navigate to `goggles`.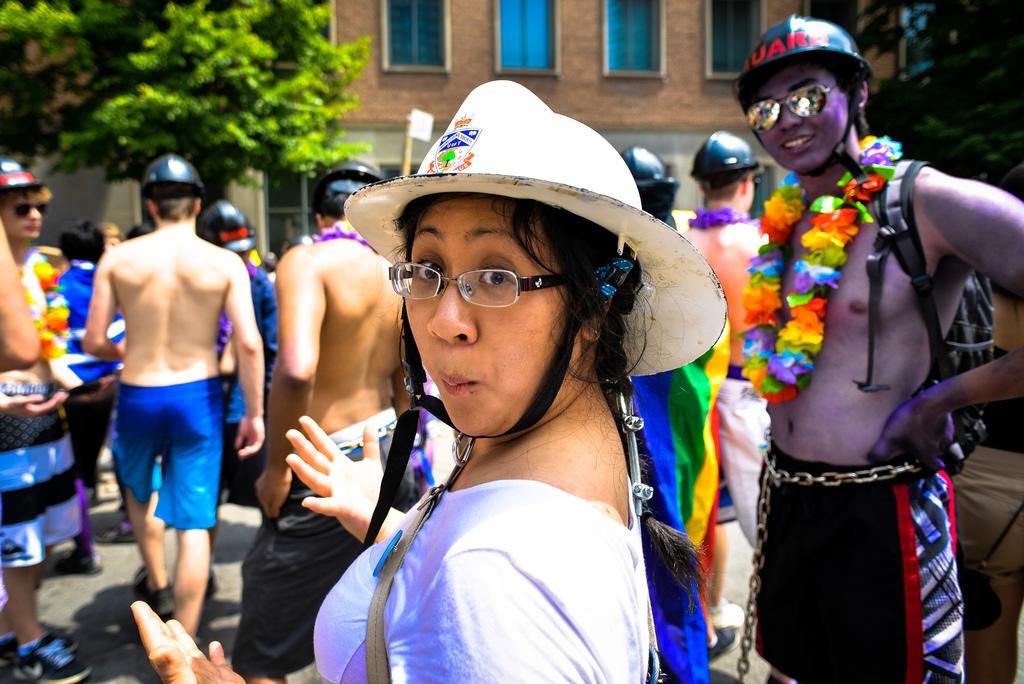
Navigation target: (740,85,842,135).
